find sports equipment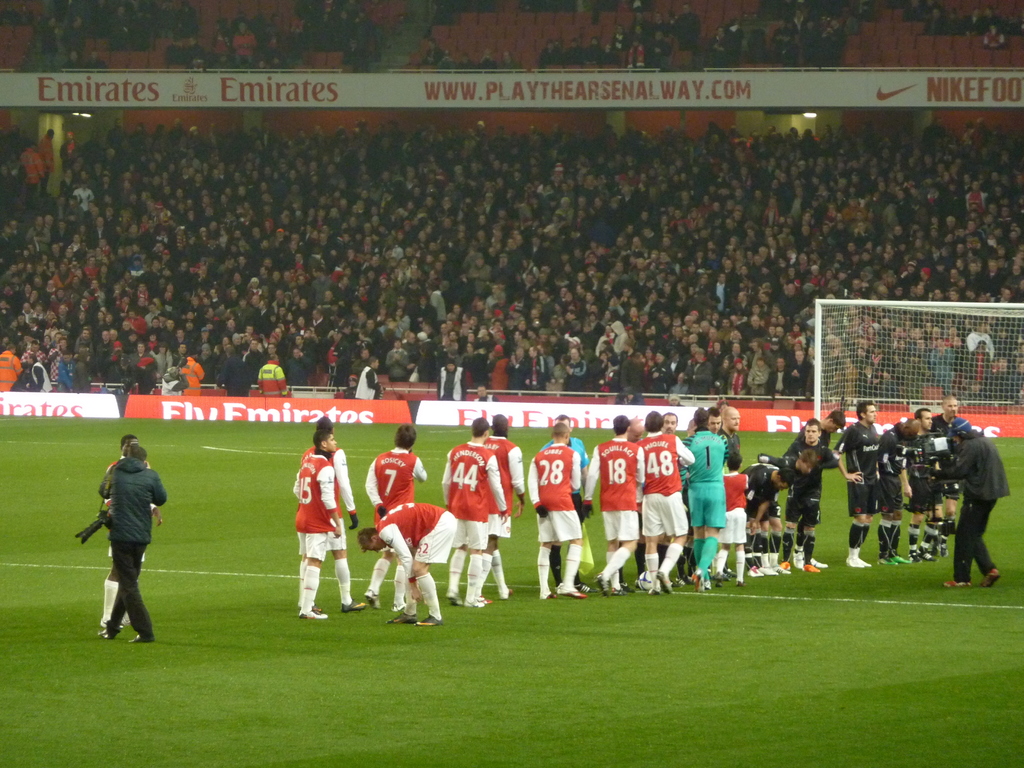
(x1=460, y1=597, x2=488, y2=606)
